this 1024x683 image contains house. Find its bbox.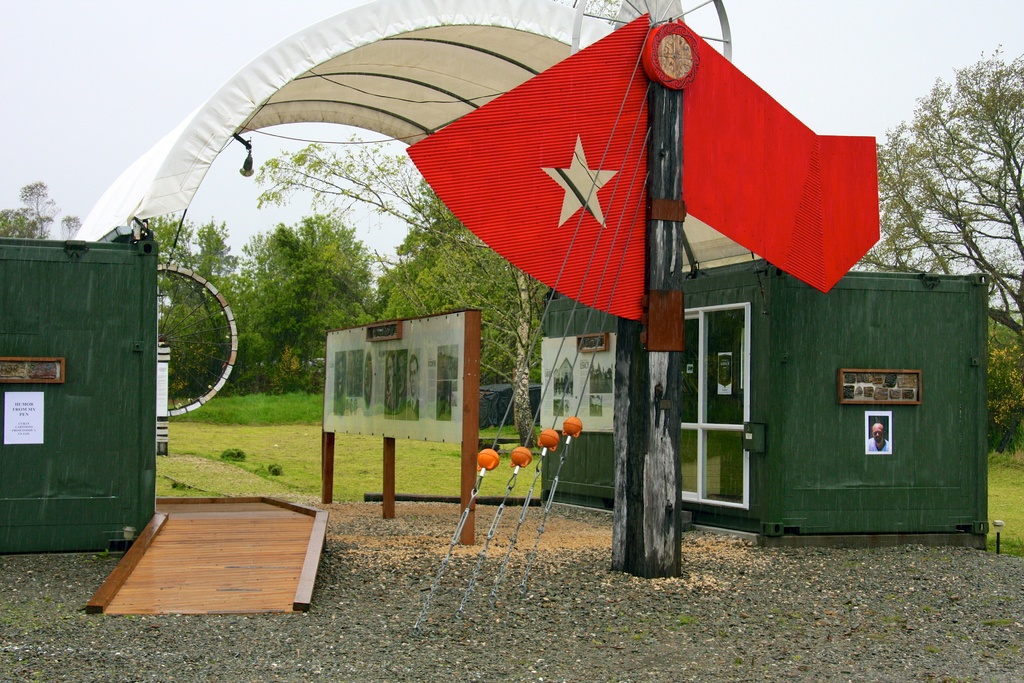
480, 375, 545, 424.
